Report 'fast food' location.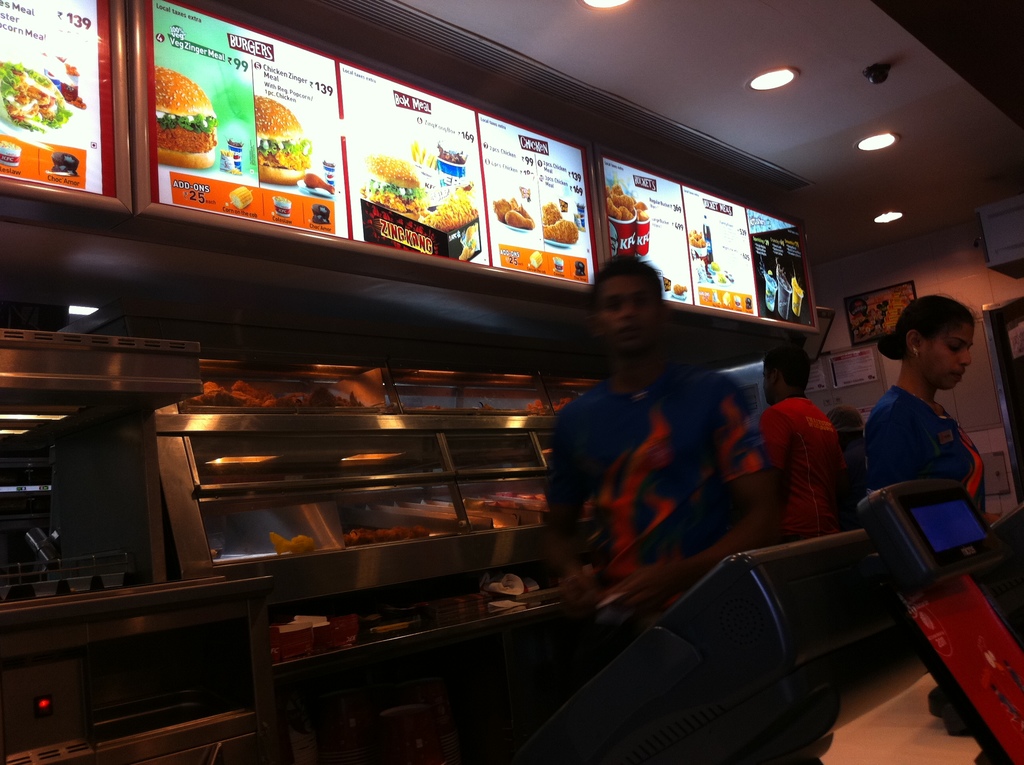
Report: x1=545 y1=219 x2=577 y2=245.
